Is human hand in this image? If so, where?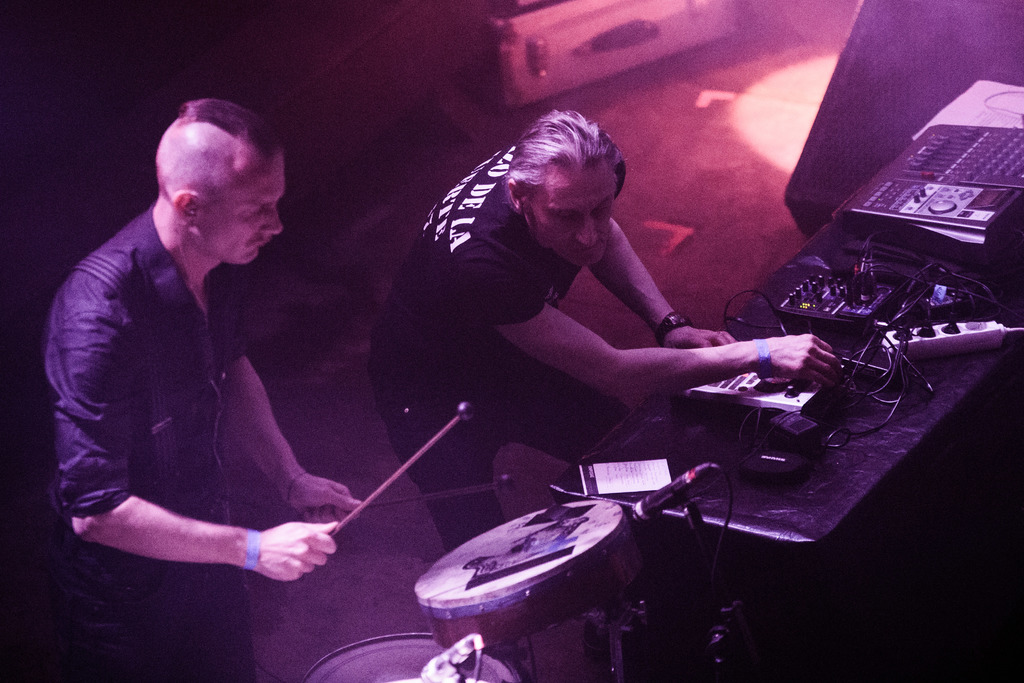
Yes, at 662,323,735,350.
